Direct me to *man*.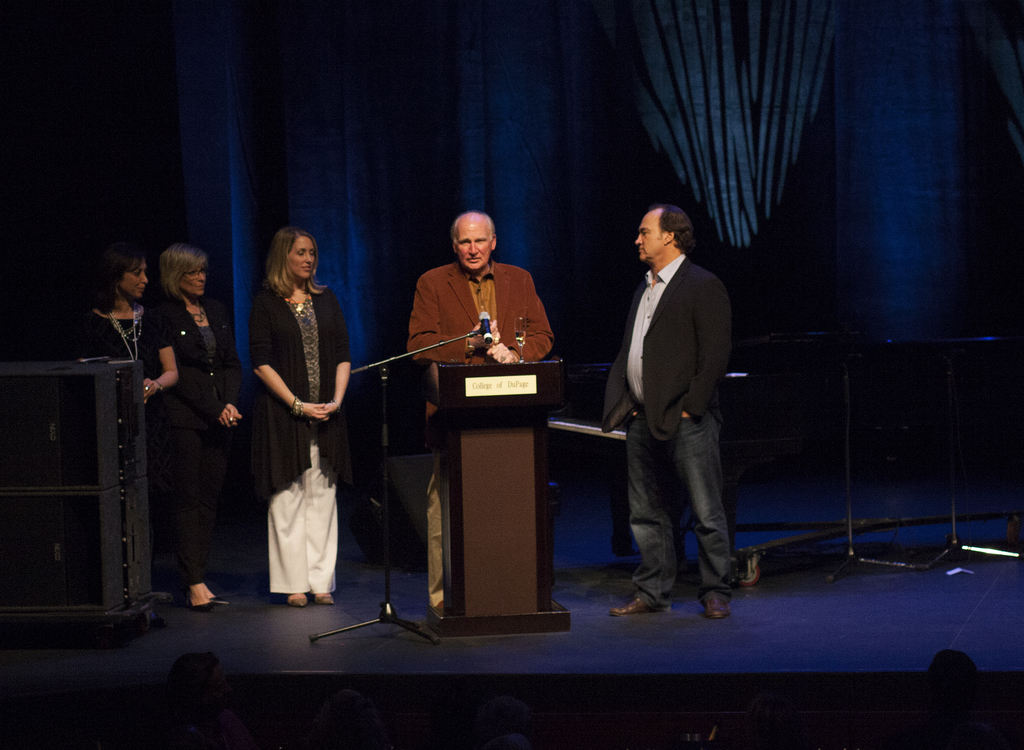
Direction: <region>408, 211, 555, 621</region>.
